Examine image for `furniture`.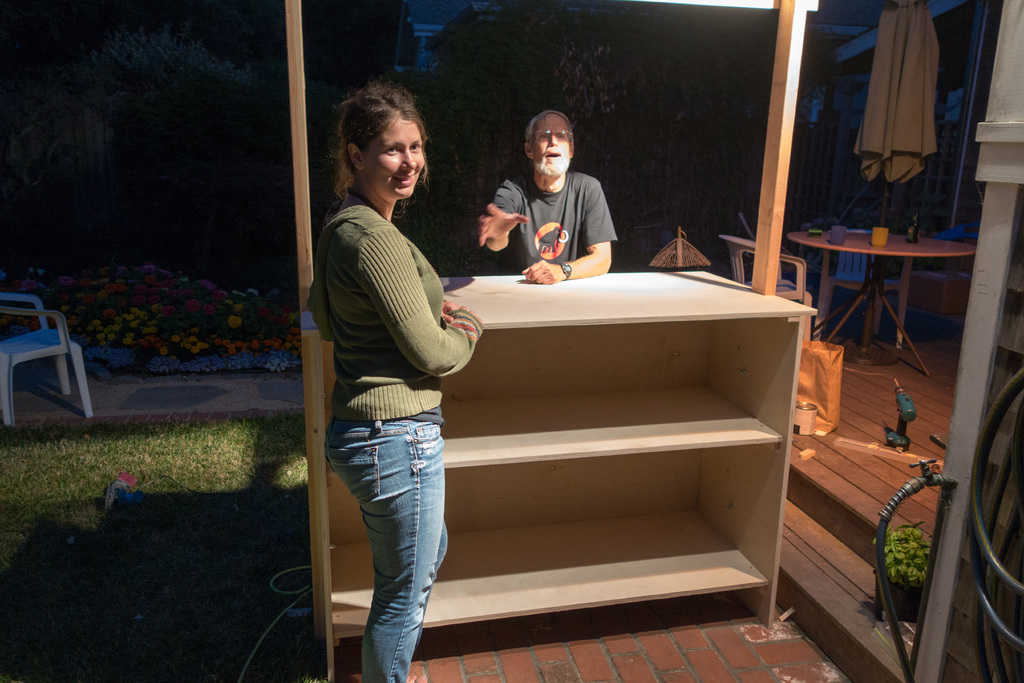
Examination result: region(787, 227, 978, 375).
